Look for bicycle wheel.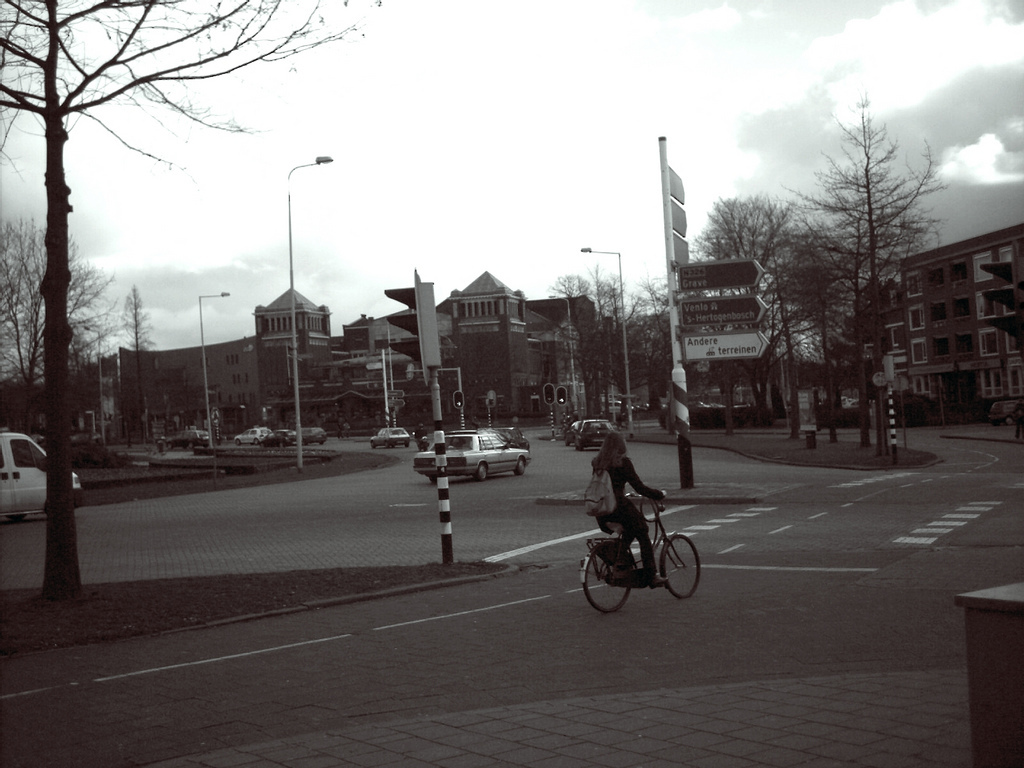
Found: [x1=581, y1=547, x2=630, y2=612].
